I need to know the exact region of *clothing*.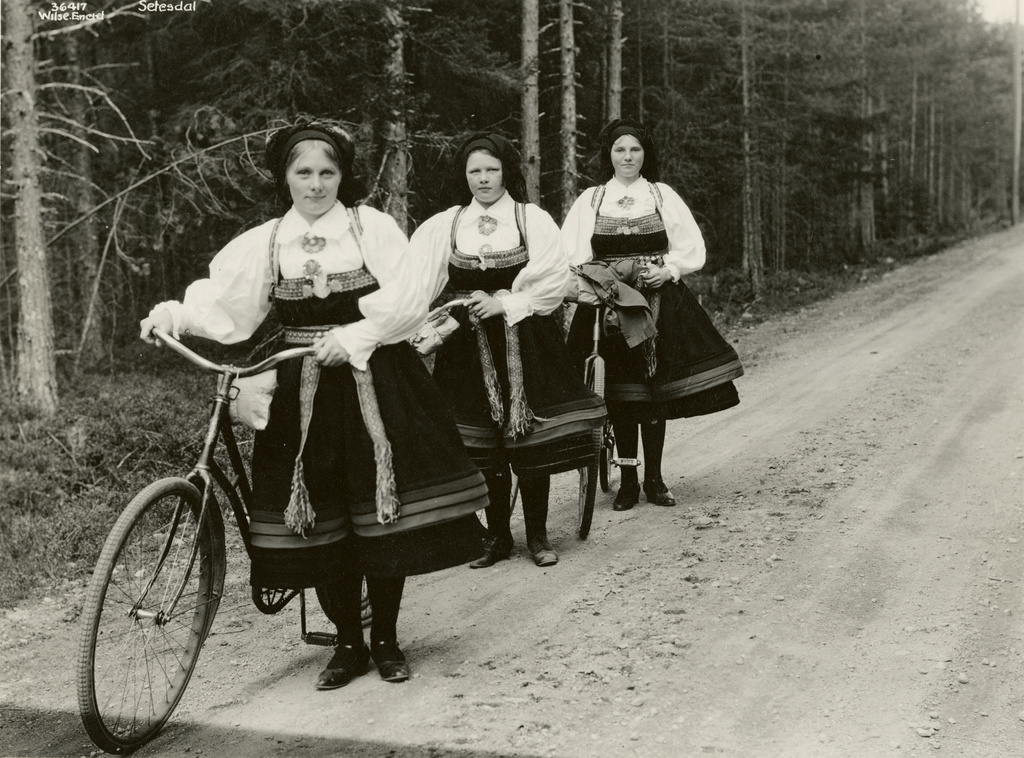
Region: [555, 181, 742, 484].
